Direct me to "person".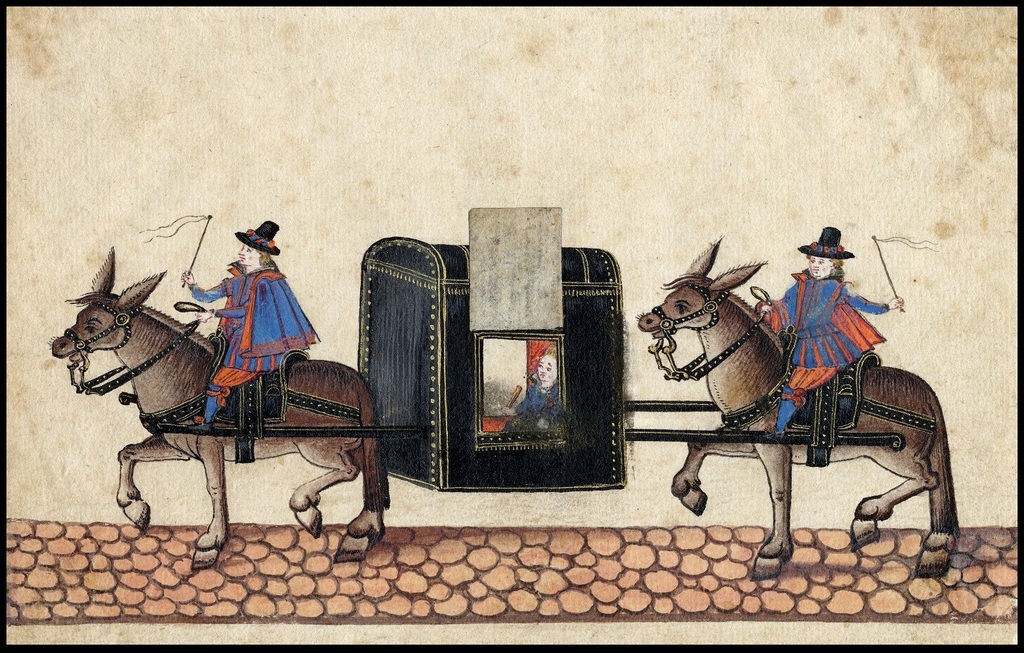
Direction: 180/216/317/426.
